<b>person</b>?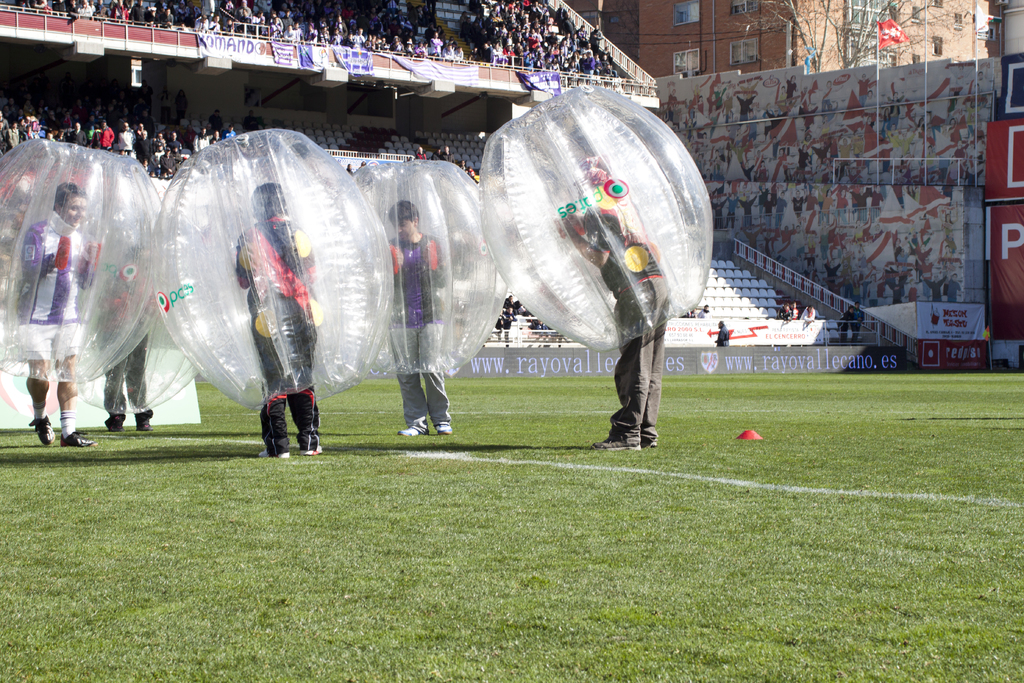
crop(733, 90, 758, 124)
